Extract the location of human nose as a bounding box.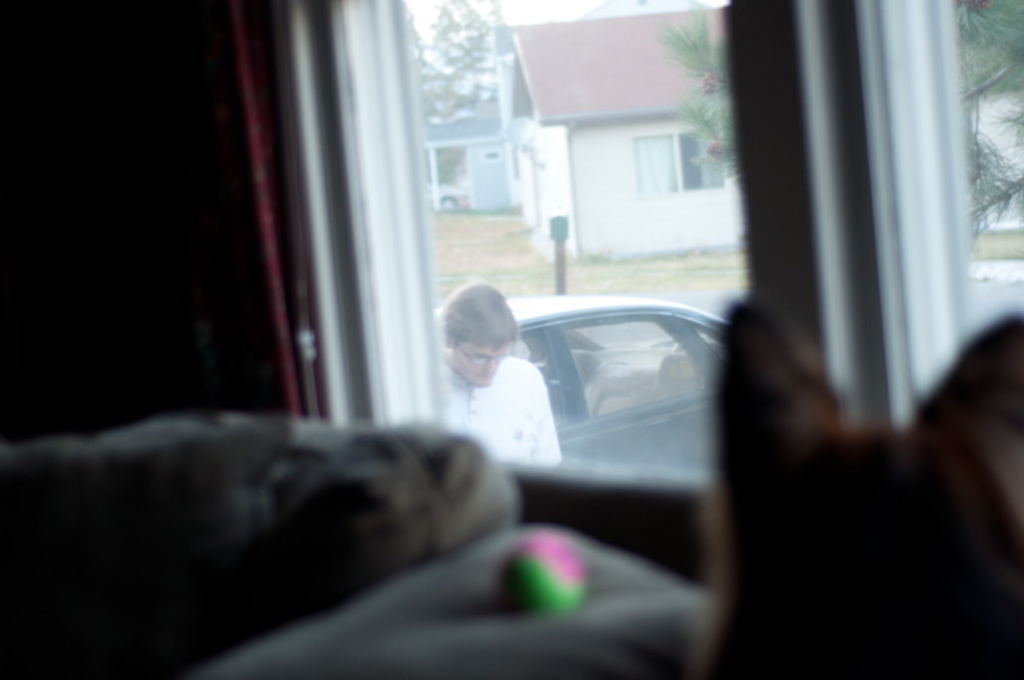
bbox=[482, 358, 498, 376].
